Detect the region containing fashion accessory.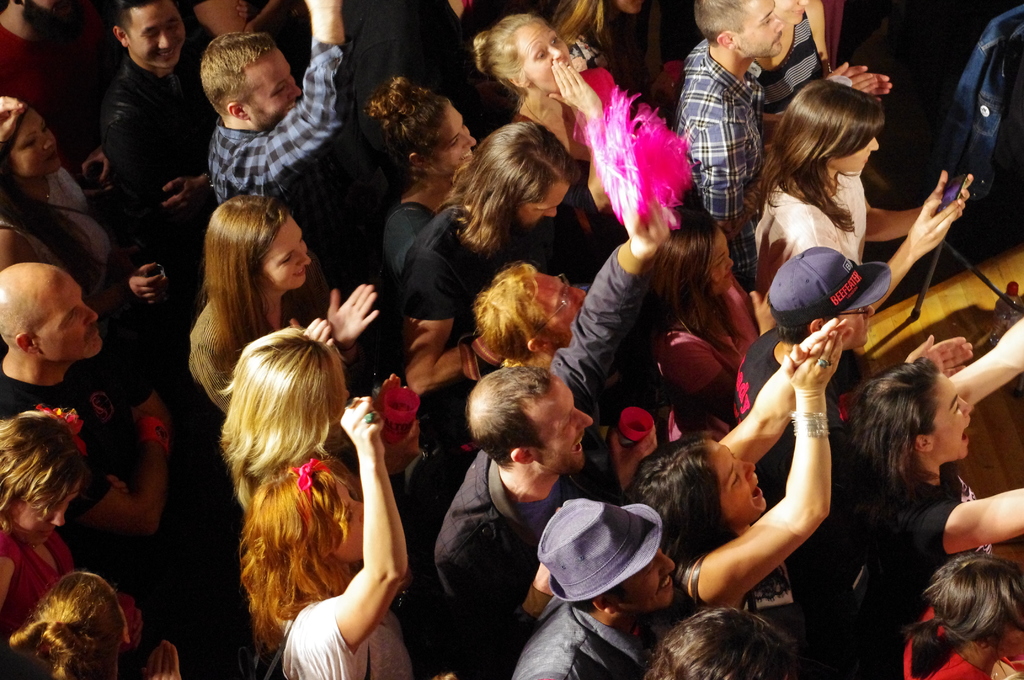
pyautogui.locateOnScreen(291, 458, 330, 534).
